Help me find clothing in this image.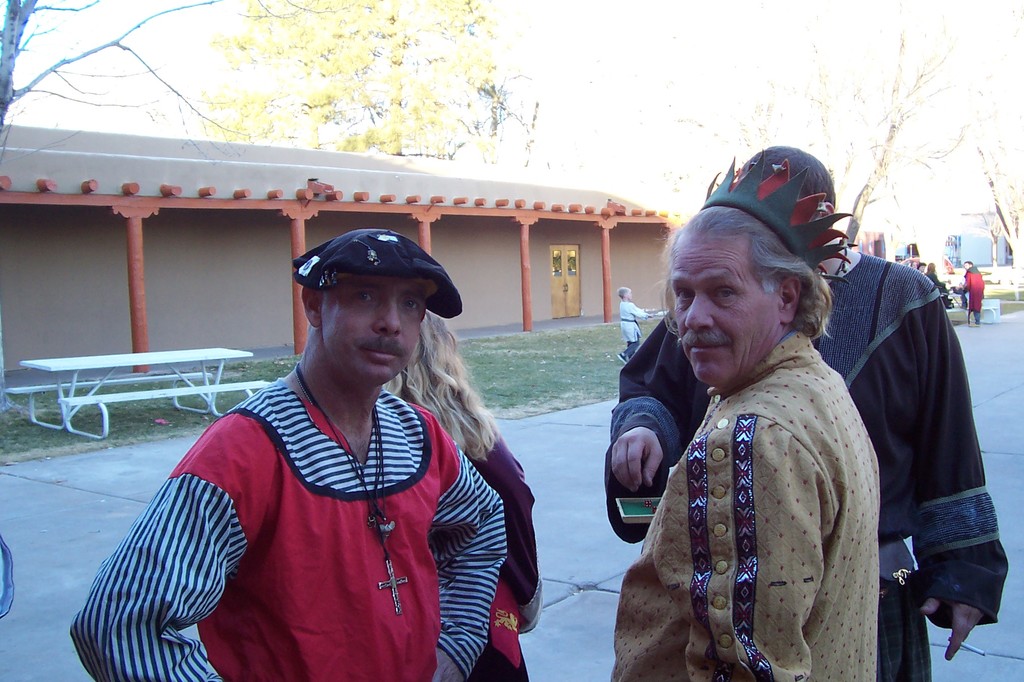
Found it: [438, 404, 534, 681].
